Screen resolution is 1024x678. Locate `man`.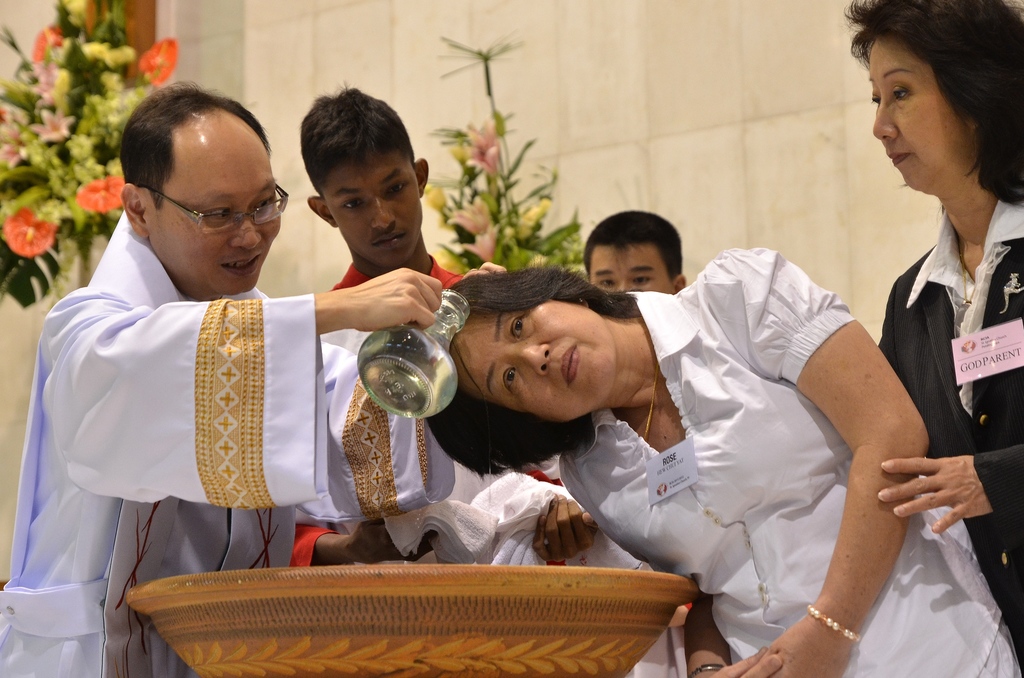
x1=318, y1=81, x2=502, y2=342.
